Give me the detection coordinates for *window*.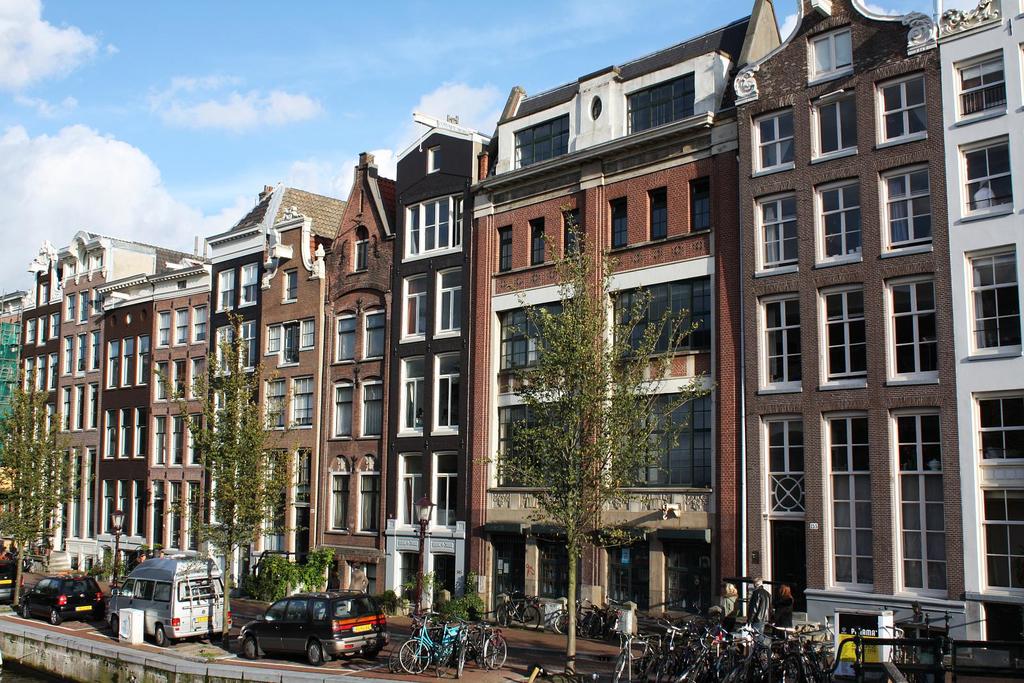
(x1=687, y1=173, x2=703, y2=225).
